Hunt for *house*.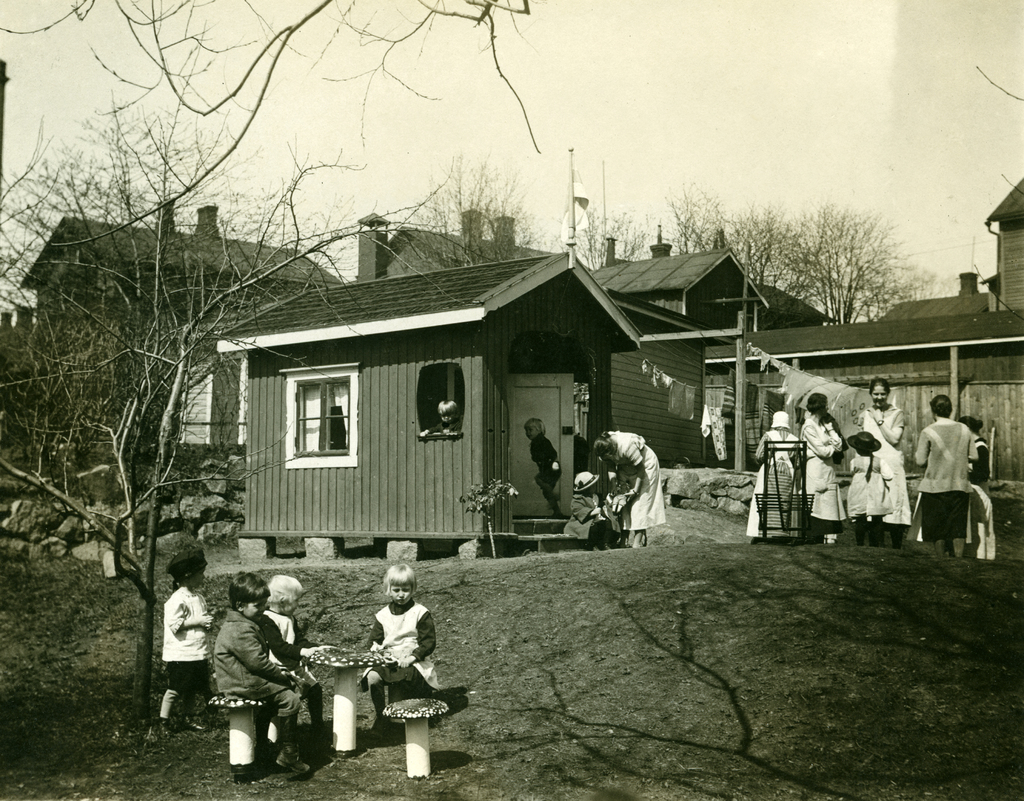
Hunted down at [x1=571, y1=285, x2=740, y2=477].
